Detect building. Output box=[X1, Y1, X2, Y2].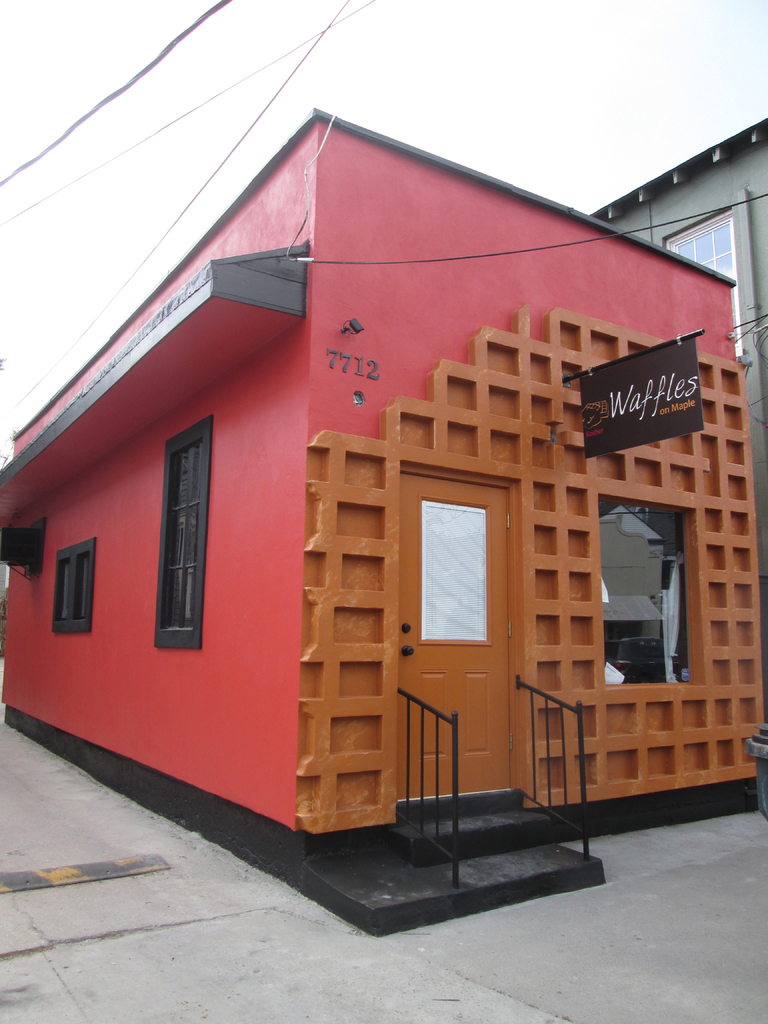
box=[0, 106, 767, 895].
